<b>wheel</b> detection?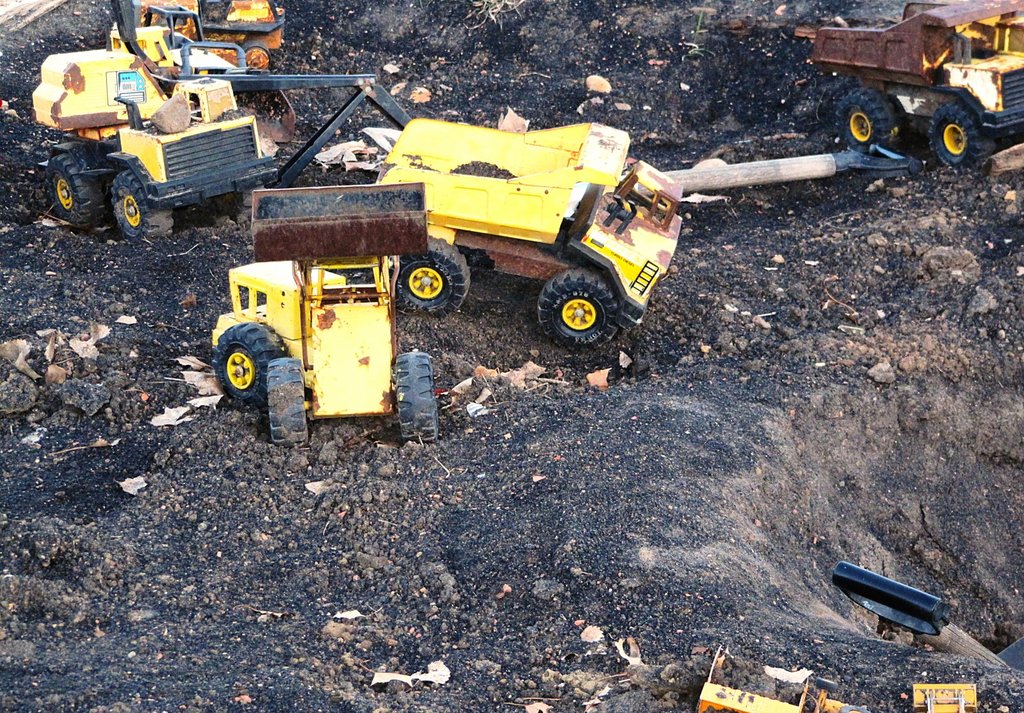
rect(396, 234, 470, 316)
